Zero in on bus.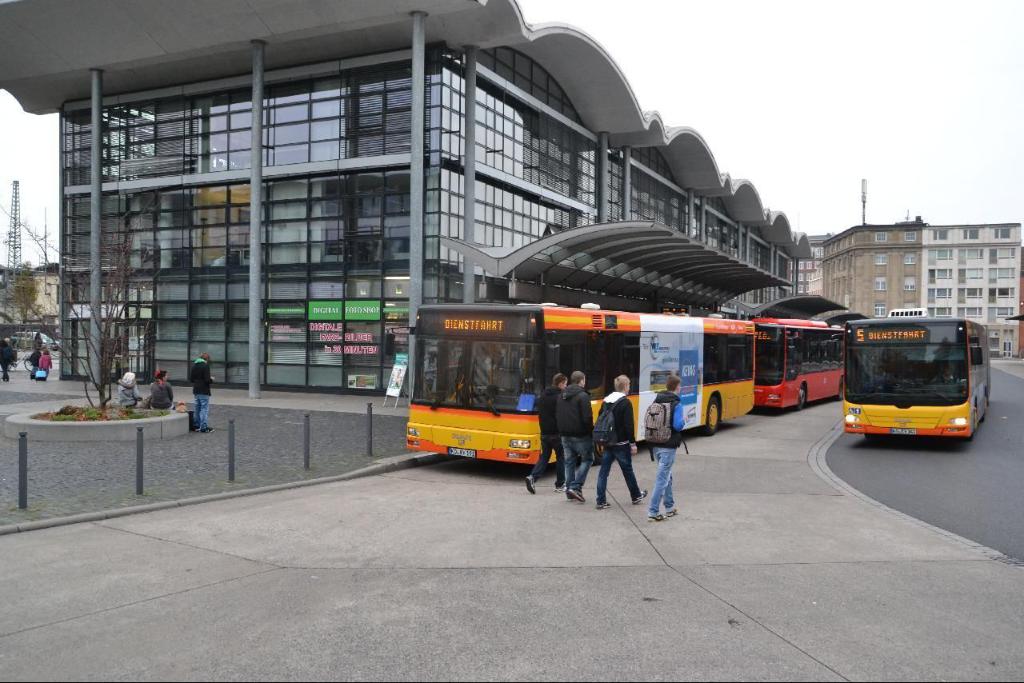
Zeroed in: region(404, 296, 759, 466).
